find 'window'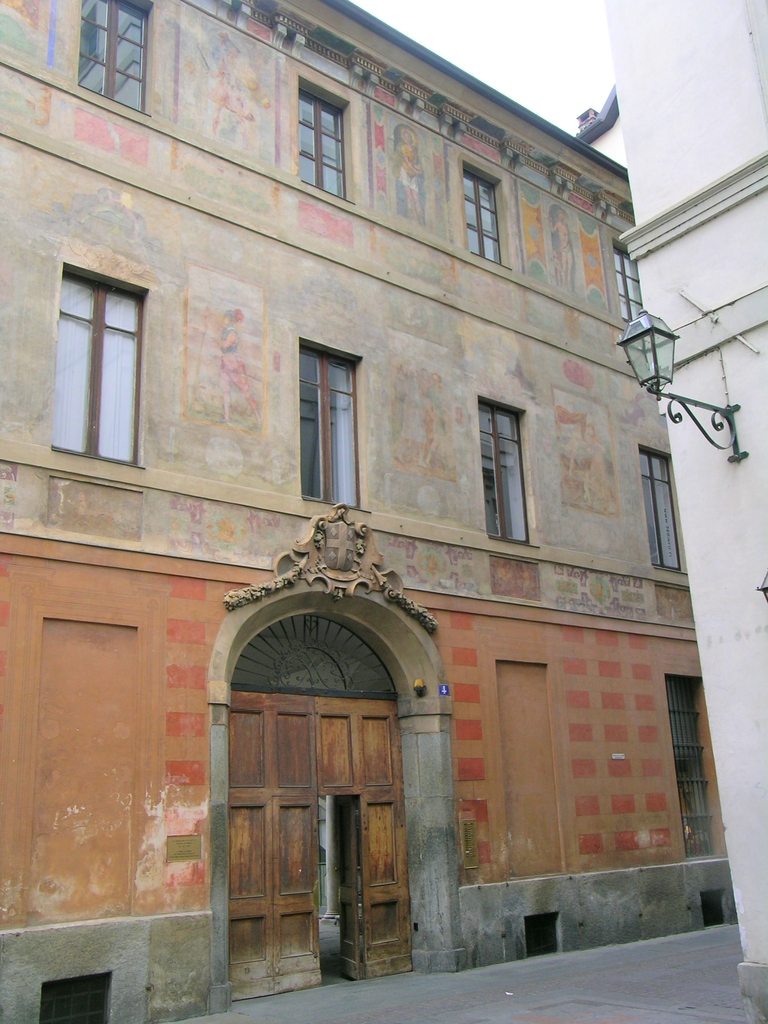
<box>636,442,693,574</box>
